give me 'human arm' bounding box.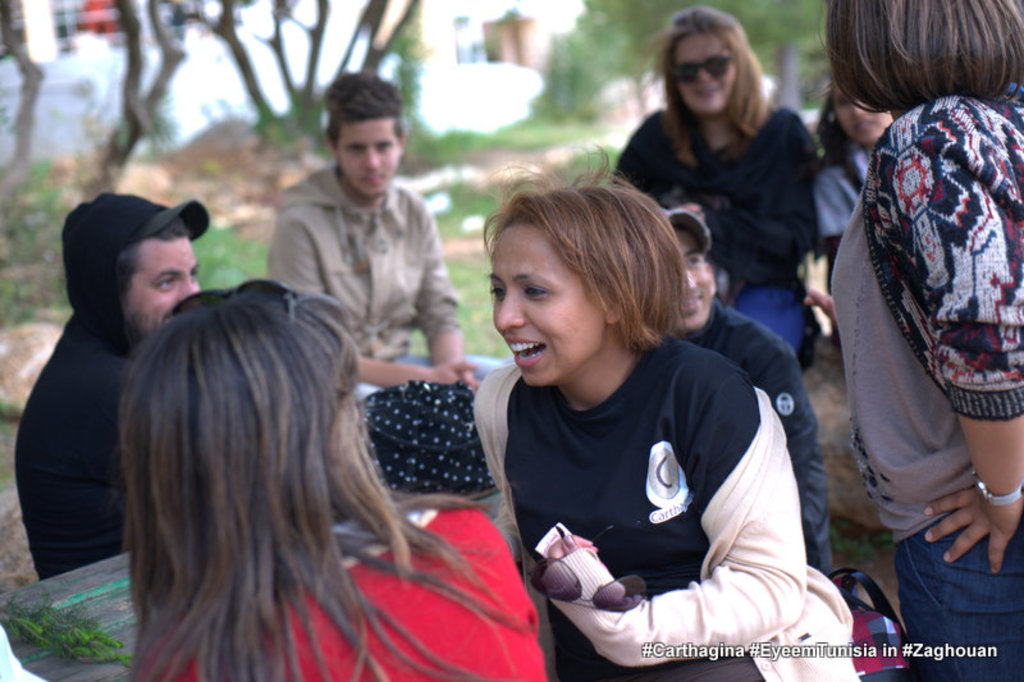
x1=541 y1=372 x2=804 y2=668.
